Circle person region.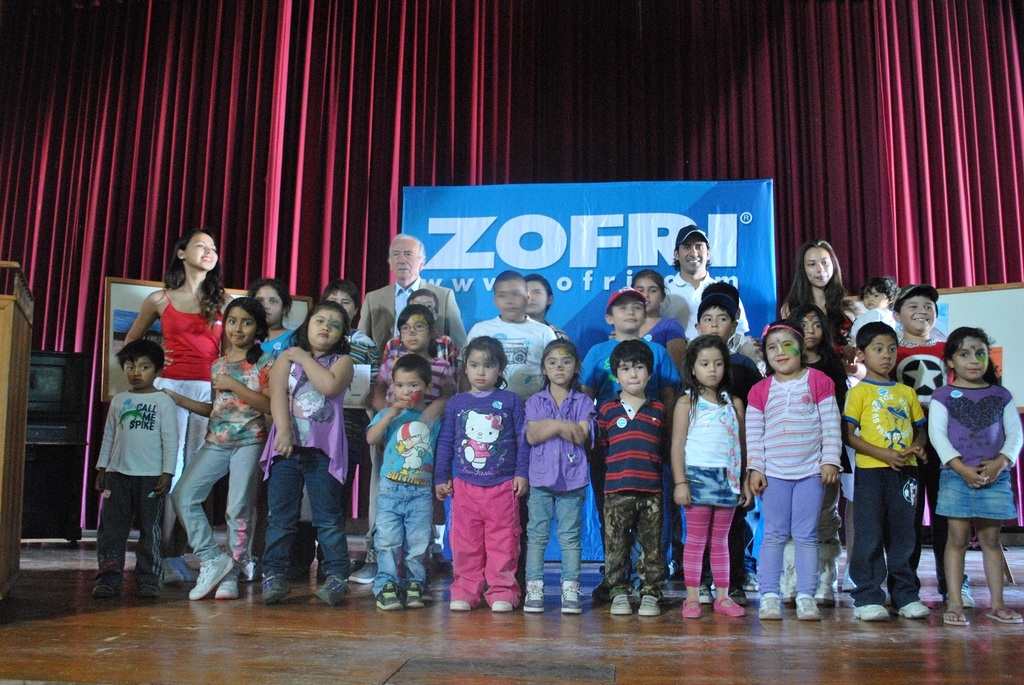
Region: left=96, top=340, right=176, bottom=598.
